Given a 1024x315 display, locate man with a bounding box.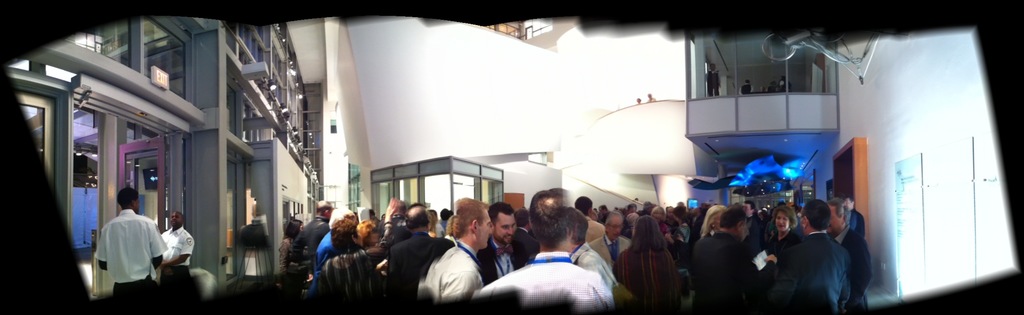
Located: 781, 76, 791, 91.
